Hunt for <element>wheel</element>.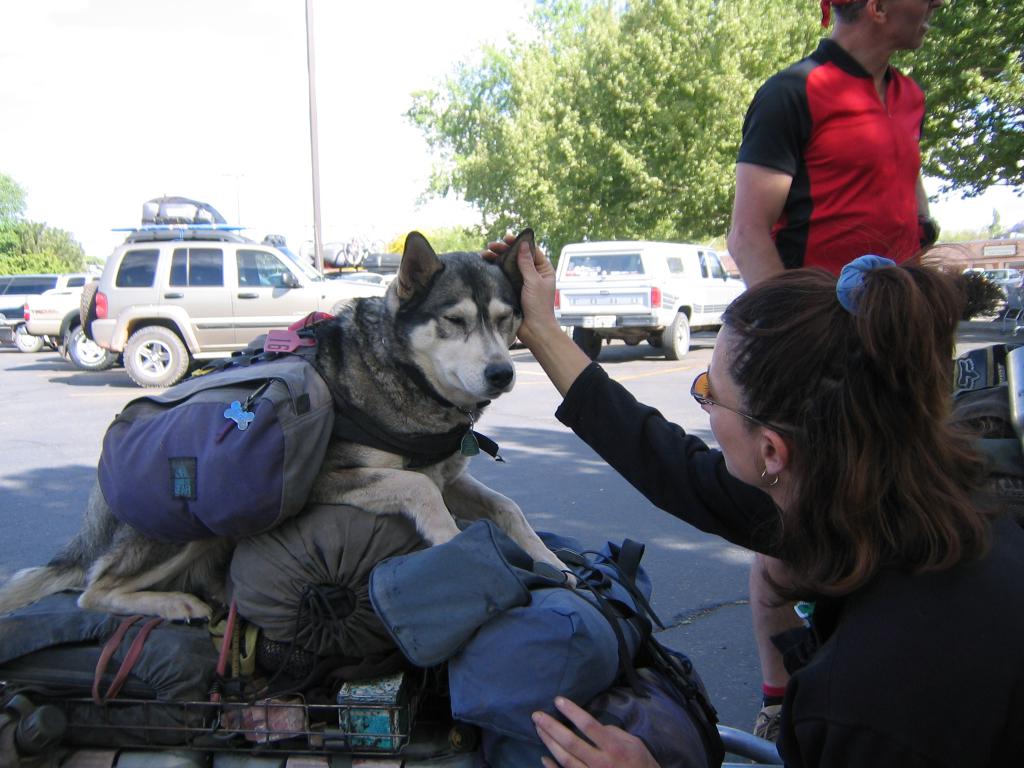
Hunted down at 1010/330/1020/339.
